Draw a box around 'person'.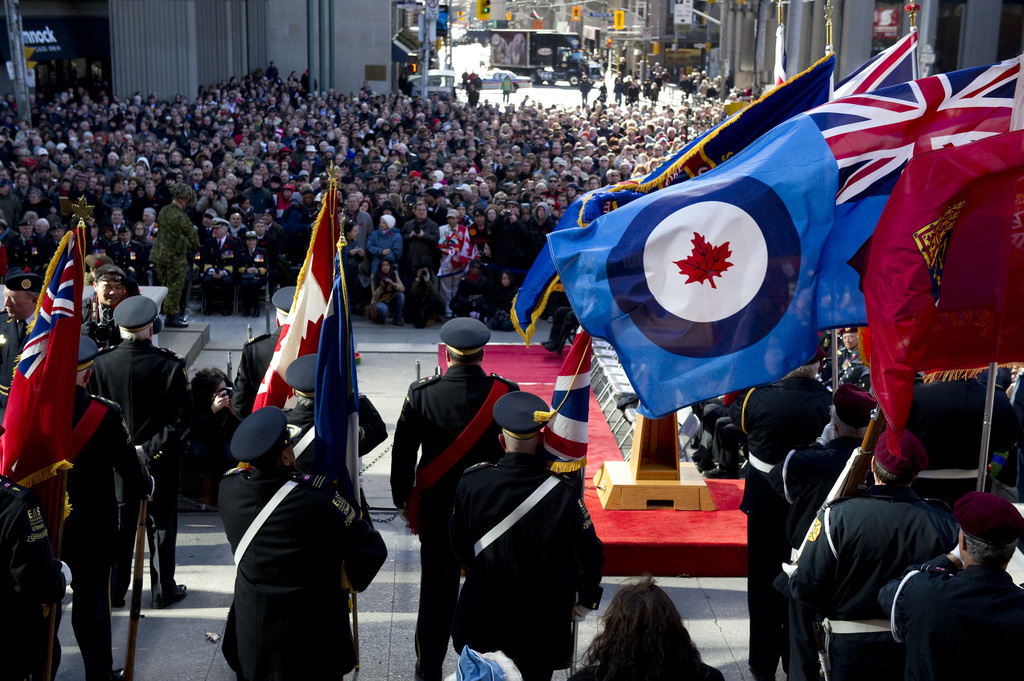
(x1=220, y1=403, x2=388, y2=680).
